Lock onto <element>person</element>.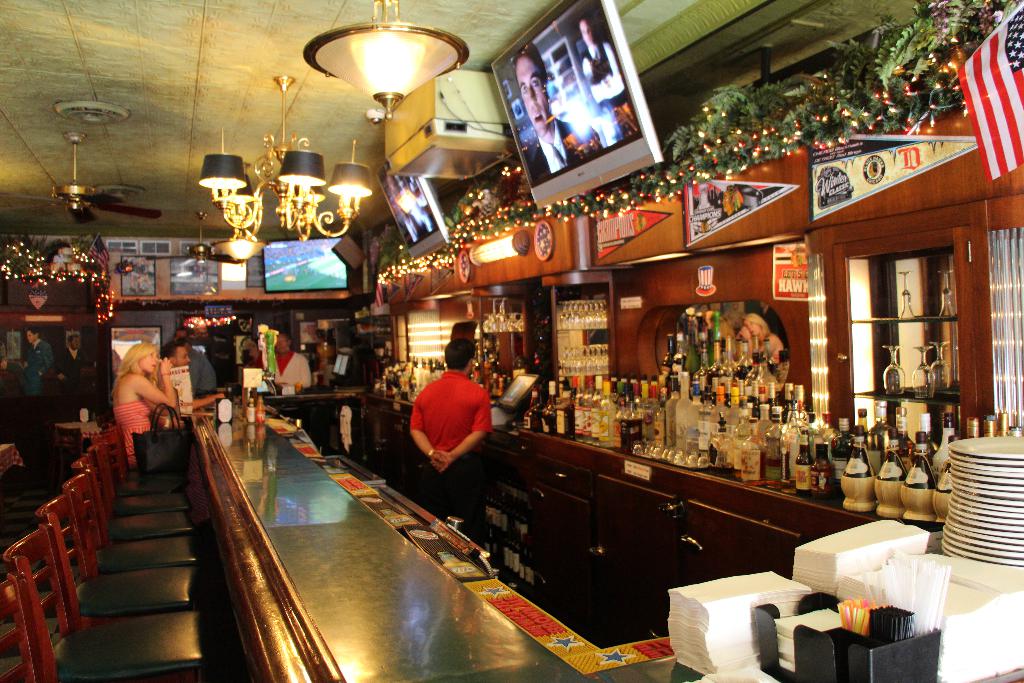
Locked: [x1=163, y1=342, x2=219, y2=406].
